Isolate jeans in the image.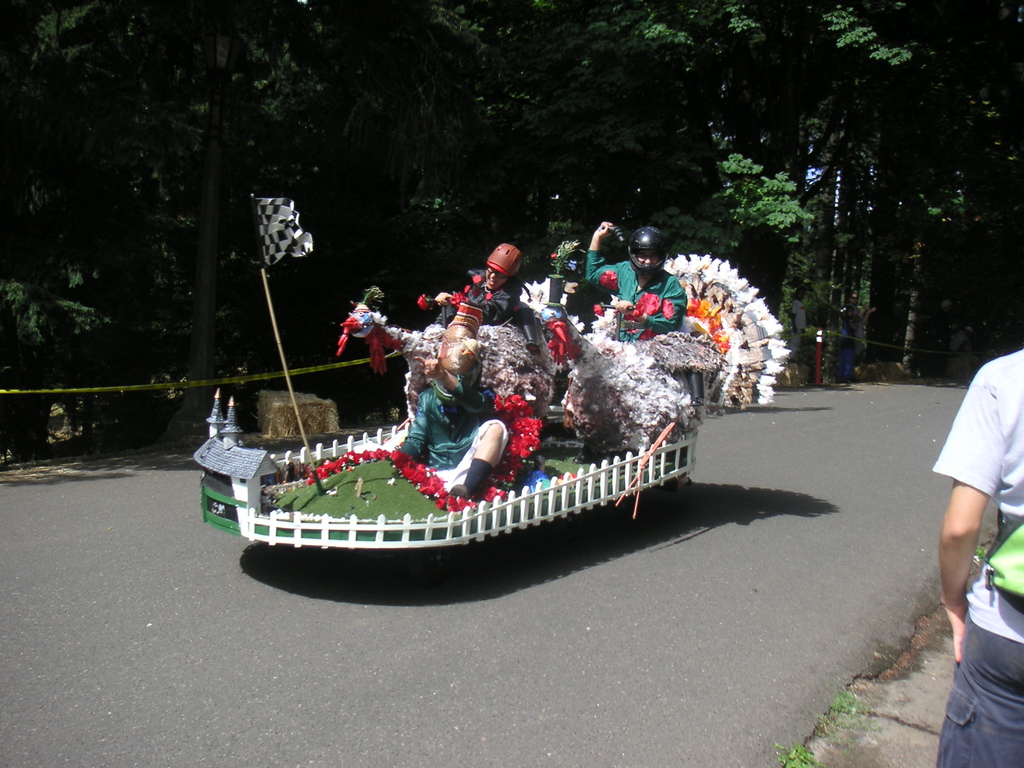
Isolated region: 934, 648, 1023, 767.
